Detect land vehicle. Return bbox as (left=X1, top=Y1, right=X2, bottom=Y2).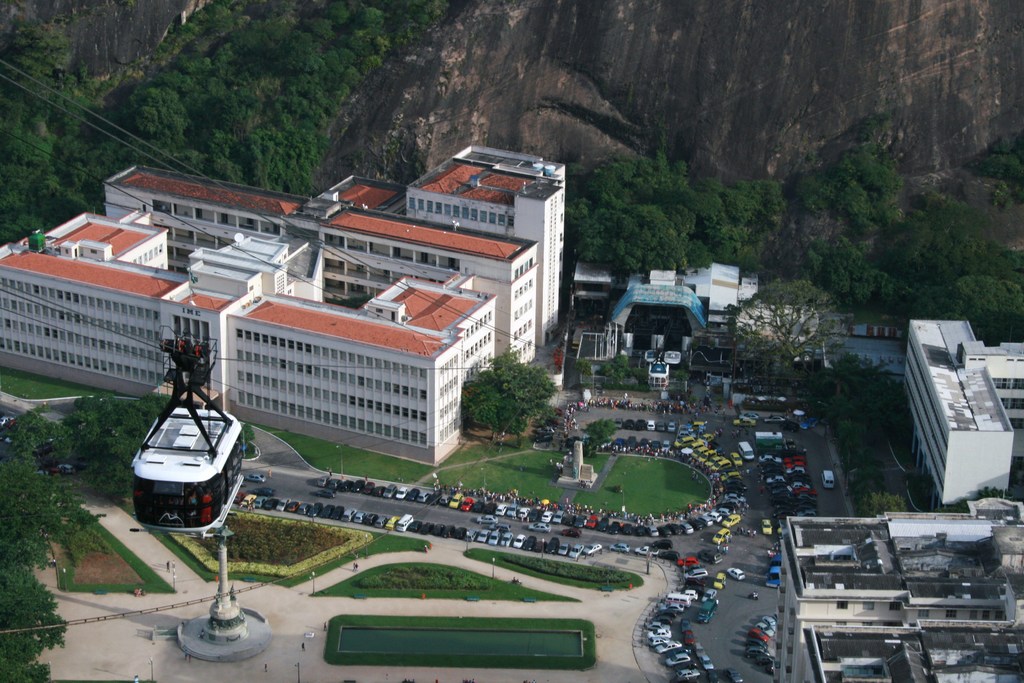
(left=405, top=518, right=422, bottom=533).
